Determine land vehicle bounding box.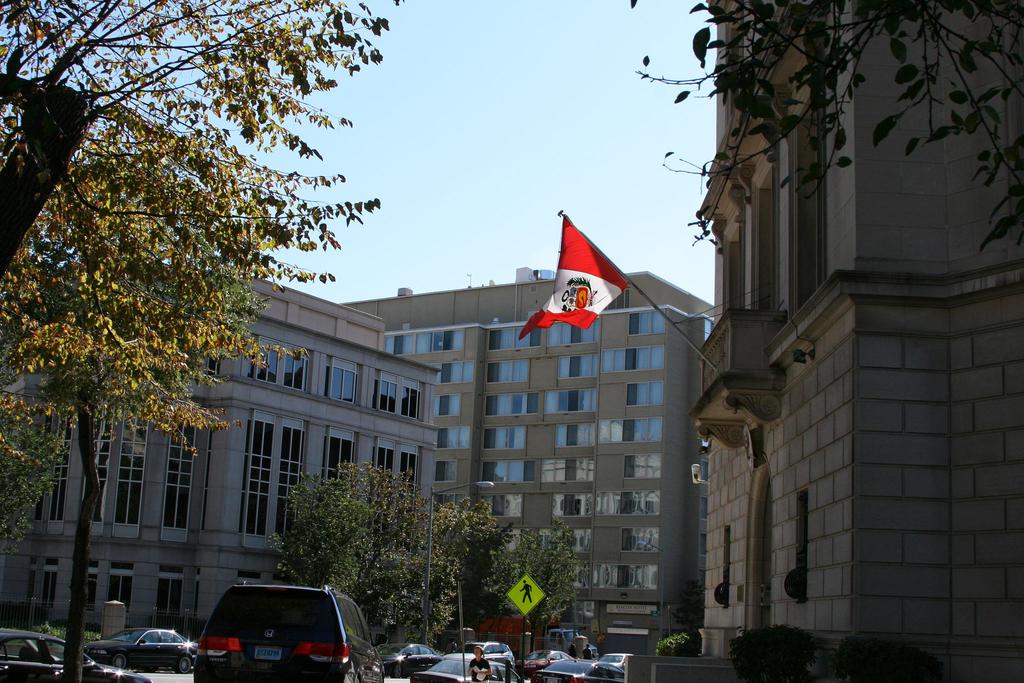
Determined: 516/647/575/679.
